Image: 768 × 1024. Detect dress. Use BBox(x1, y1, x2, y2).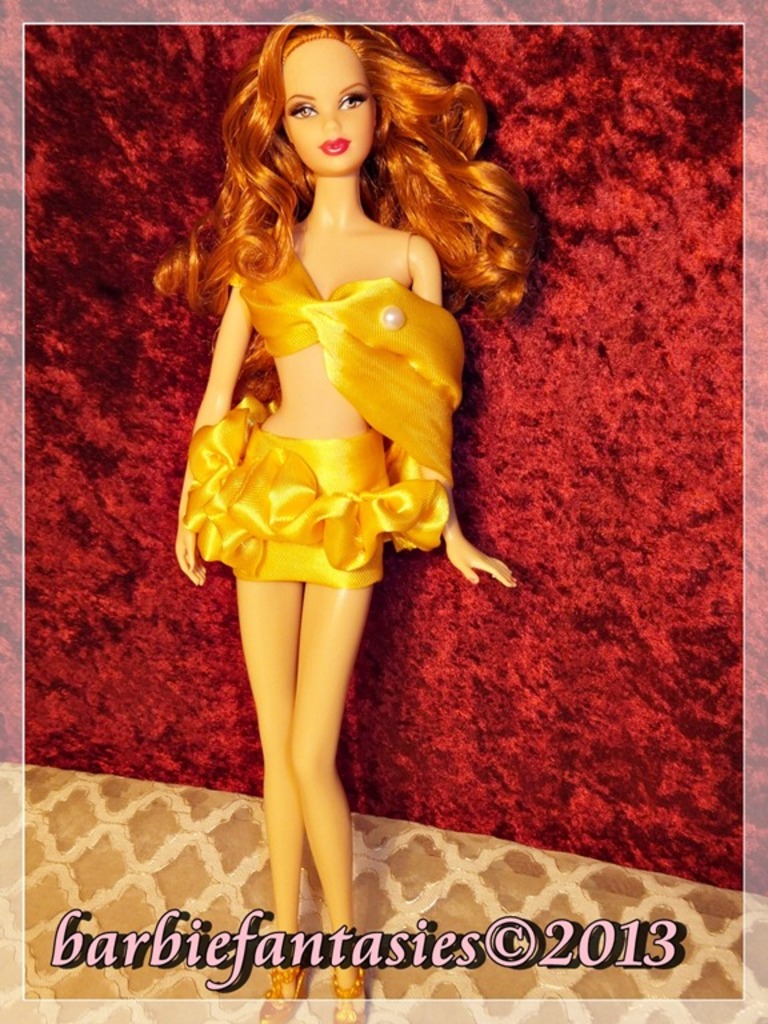
BBox(180, 241, 465, 591).
